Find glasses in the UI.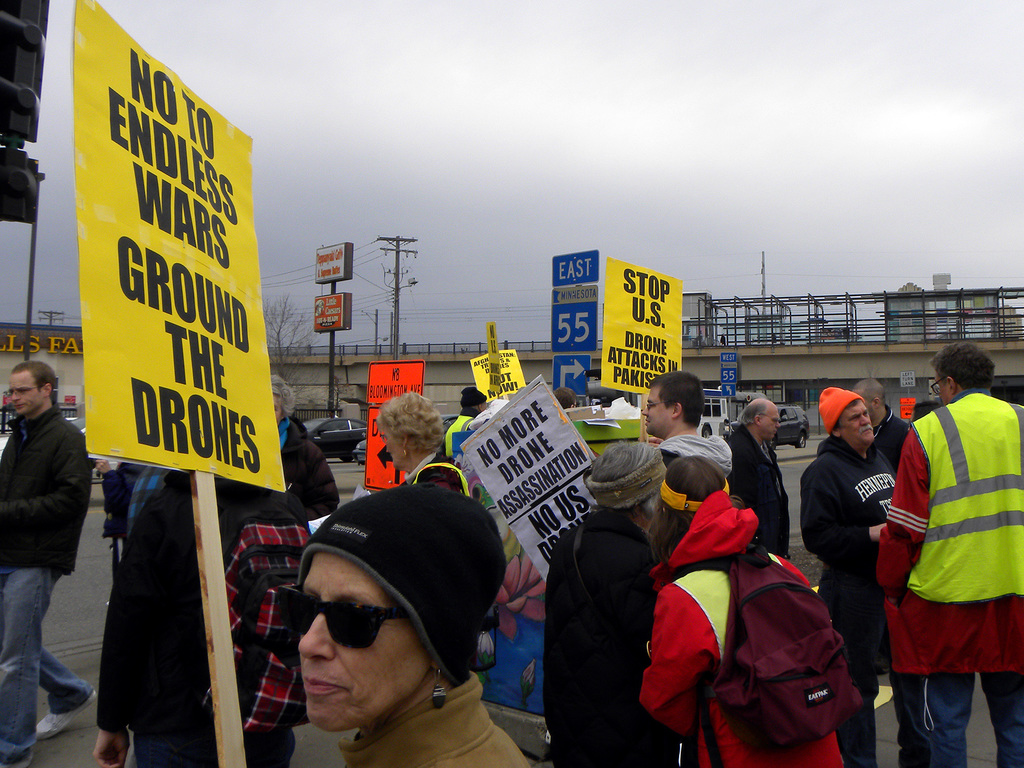
UI element at {"x1": 759, "y1": 413, "x2": 781, "y2": 425}.
